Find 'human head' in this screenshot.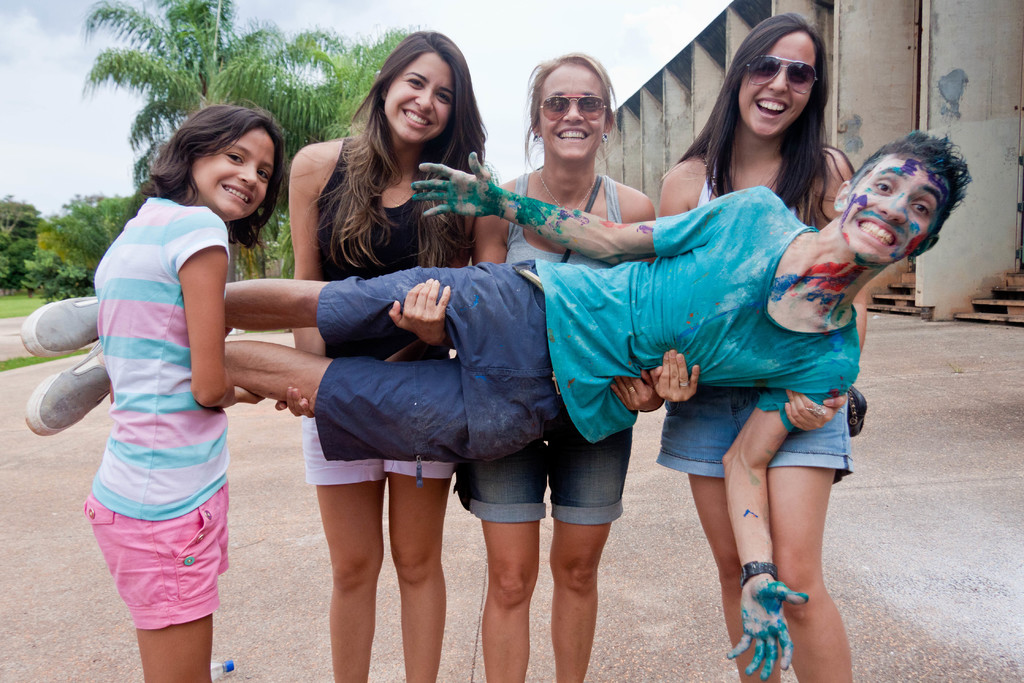
The bounding box for 'human head' is {"x1": 372, "y1": 28, "x2": 465, "y2": 145}.
